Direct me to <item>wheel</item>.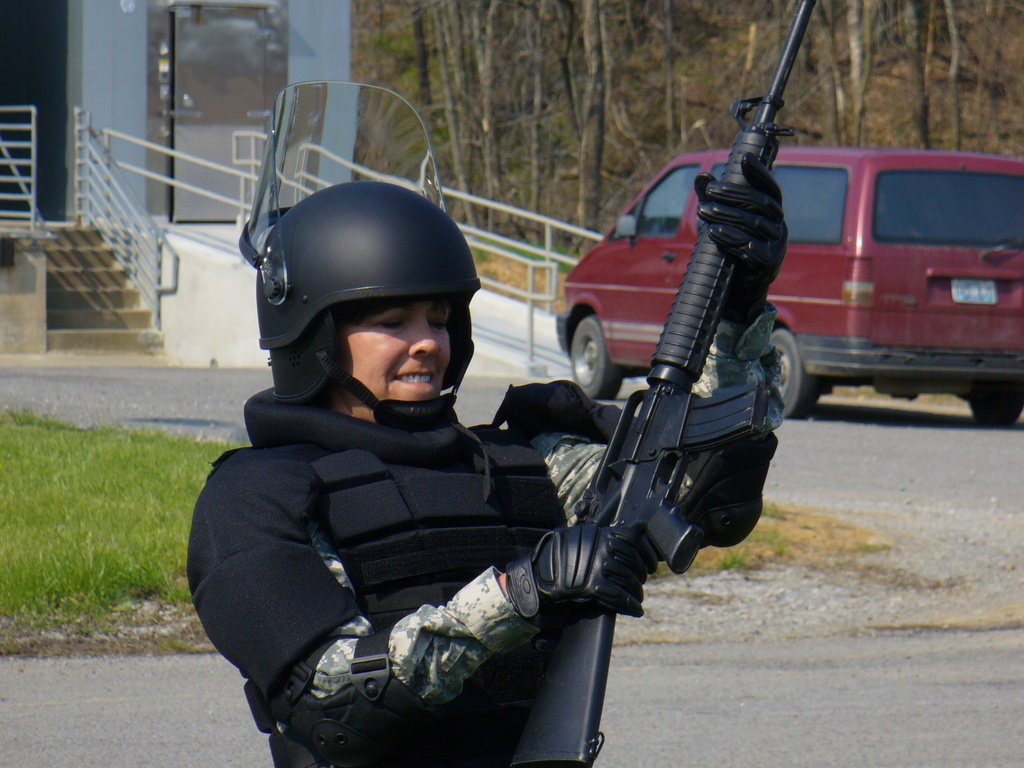
Direction: [left=973, top=398, right=1018, bottom=424].
